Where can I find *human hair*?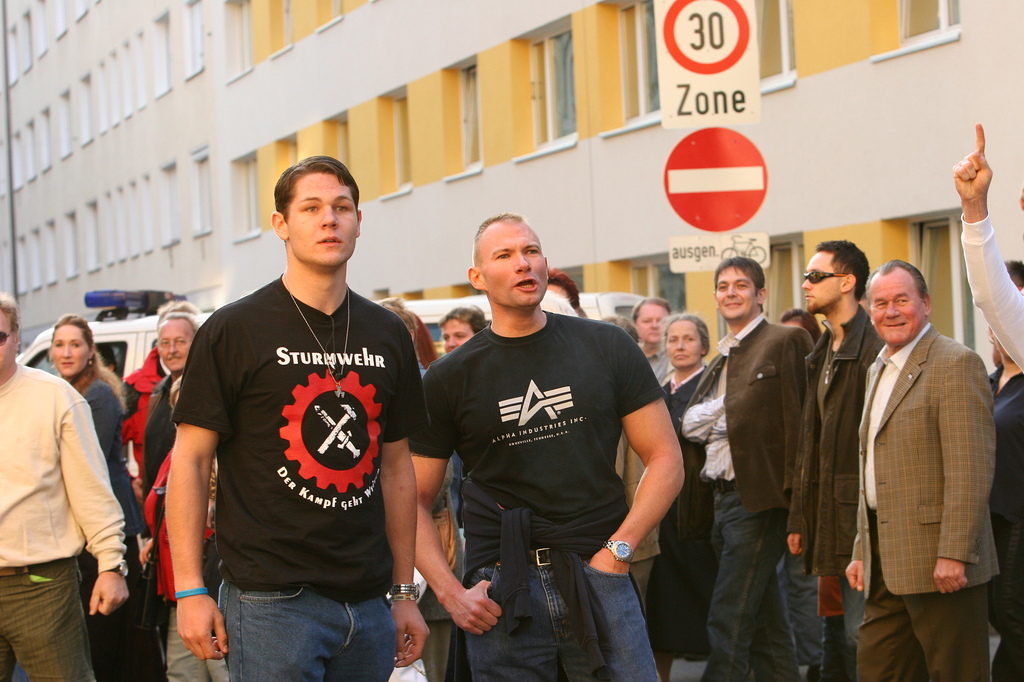
You can find it at 47 312 129 410.
